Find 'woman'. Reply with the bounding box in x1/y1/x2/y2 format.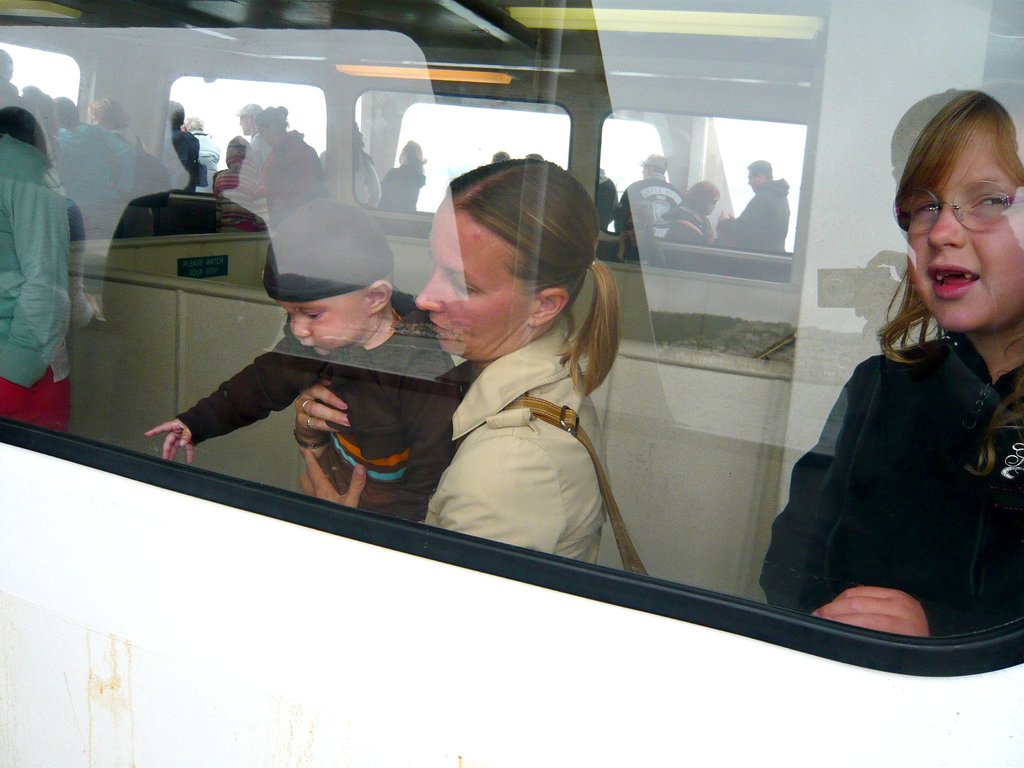
92/94/140/155.
